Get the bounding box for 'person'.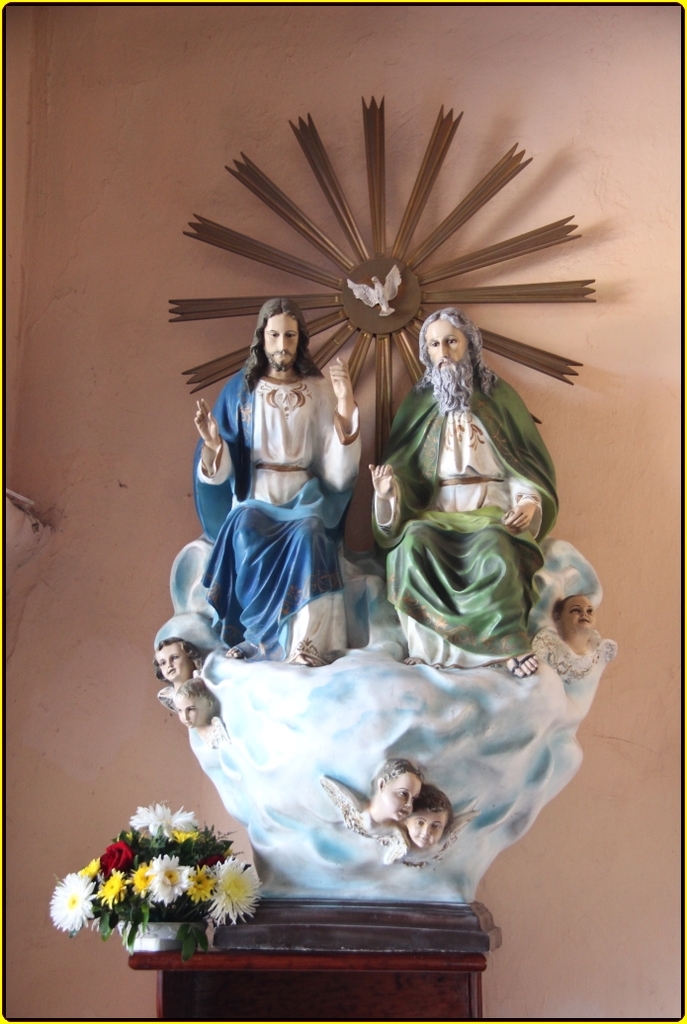
(left=158, top=637, right=196, bottom=718).
